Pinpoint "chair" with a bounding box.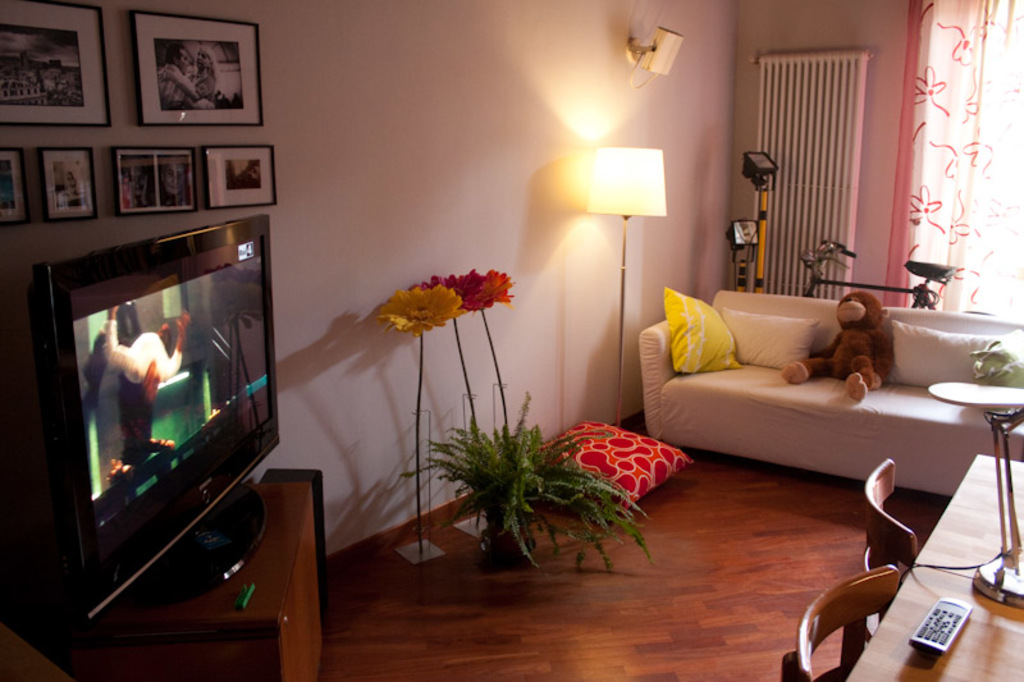
detection(777, 563, 901, 681).
